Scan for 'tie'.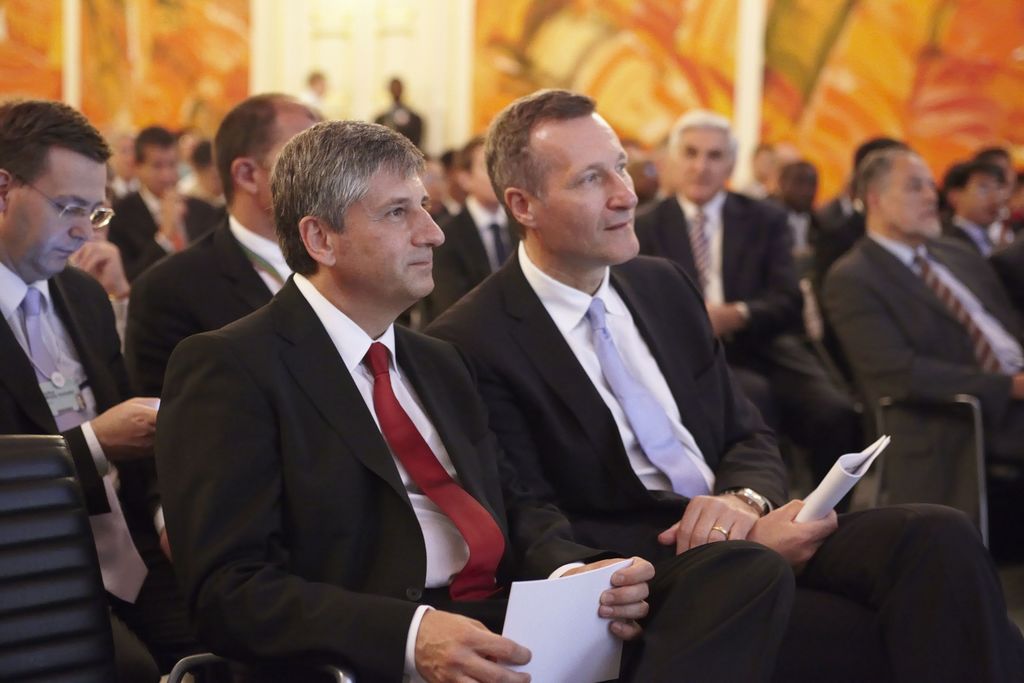
Scan result: [586,295,710,503].
